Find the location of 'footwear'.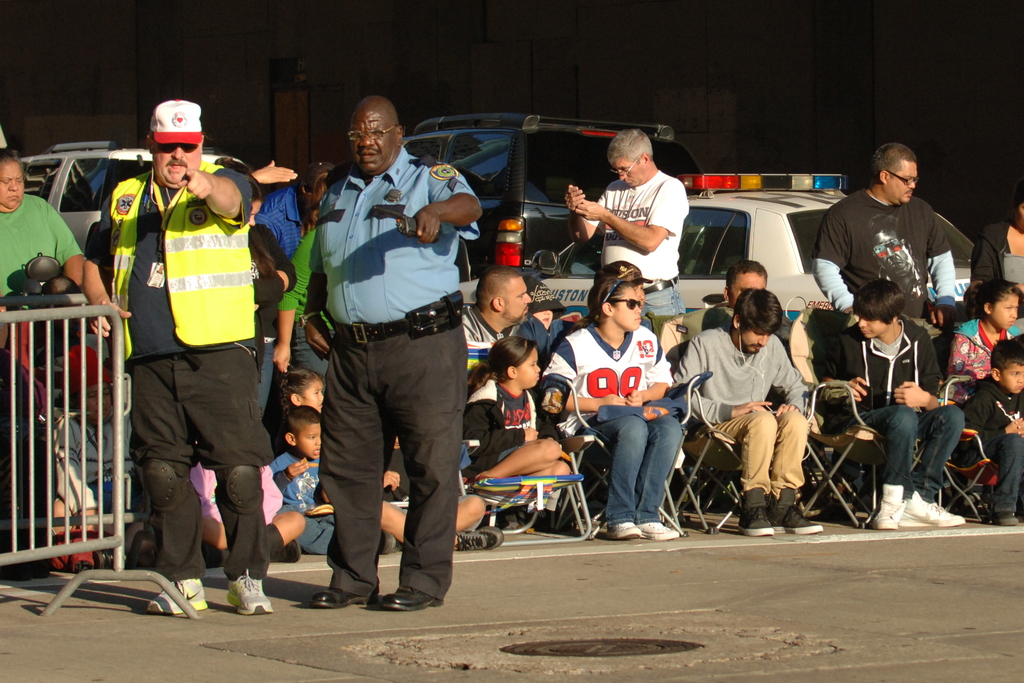
Location: [left=902, top=489, right=971, bottom=525].
